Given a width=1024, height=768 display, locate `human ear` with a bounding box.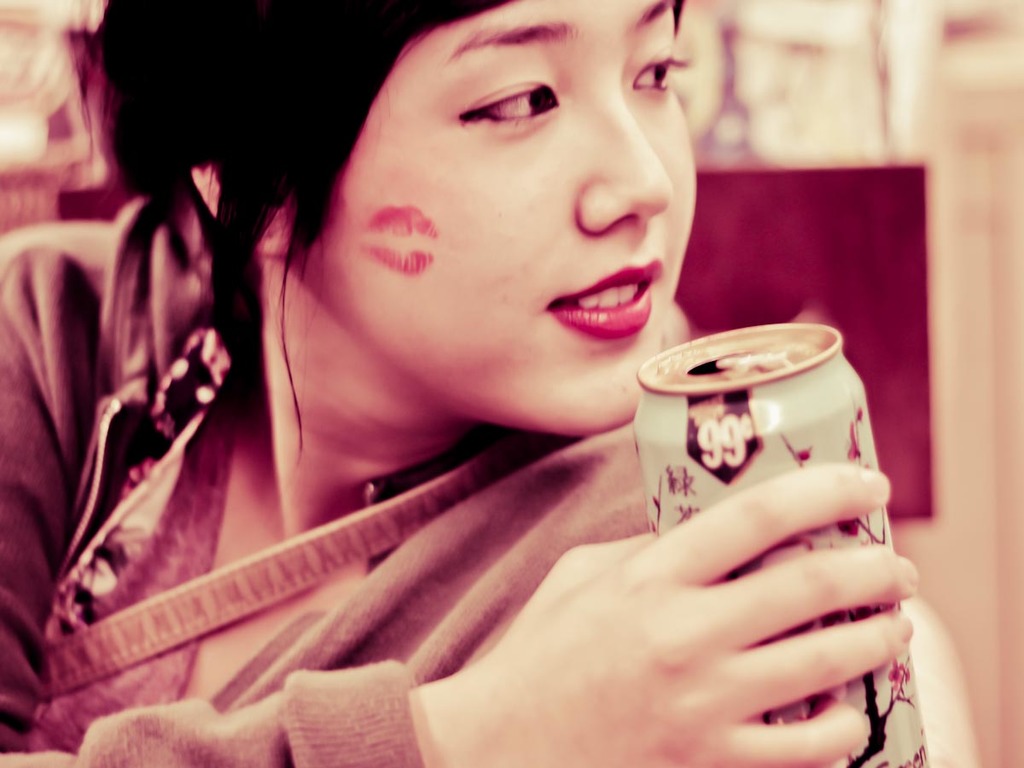
Located: (194,165,297,256).
